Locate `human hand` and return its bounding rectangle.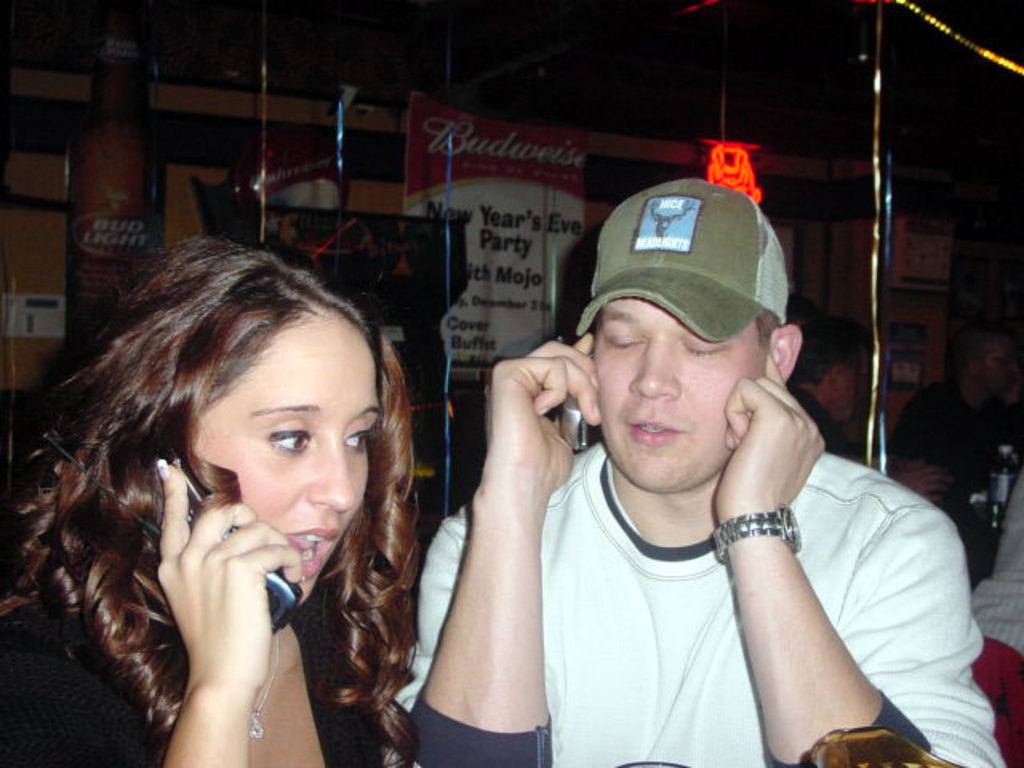
(709, 354, 826, 517).
